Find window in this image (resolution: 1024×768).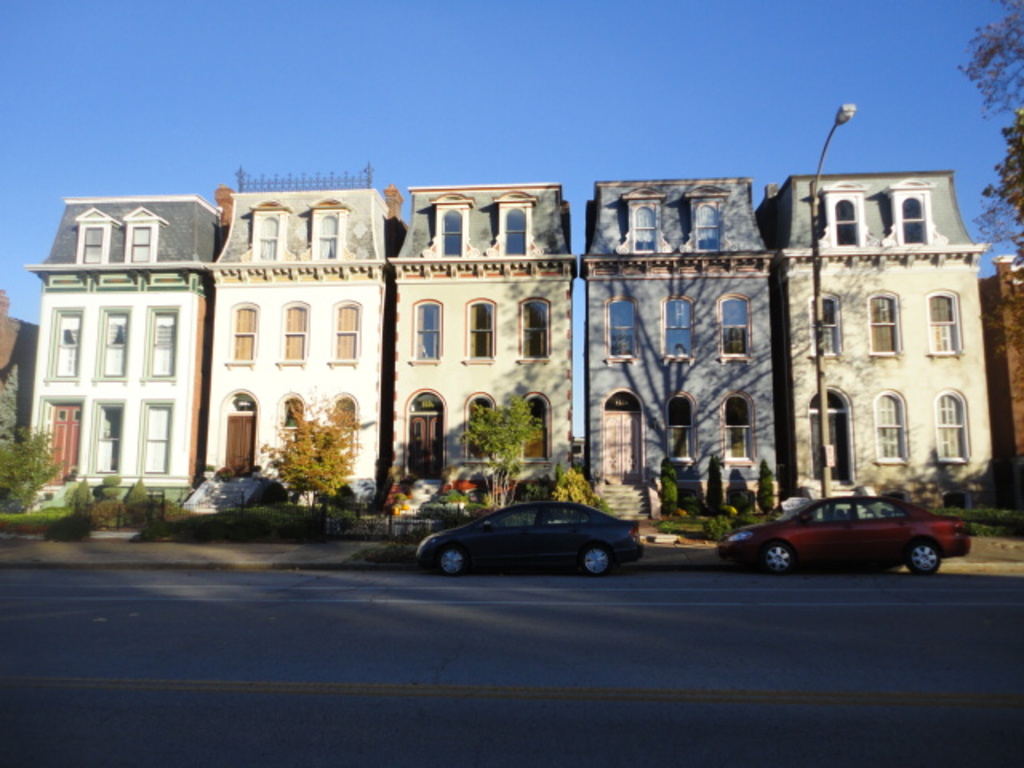
rect(102, 310, 133, 374).
